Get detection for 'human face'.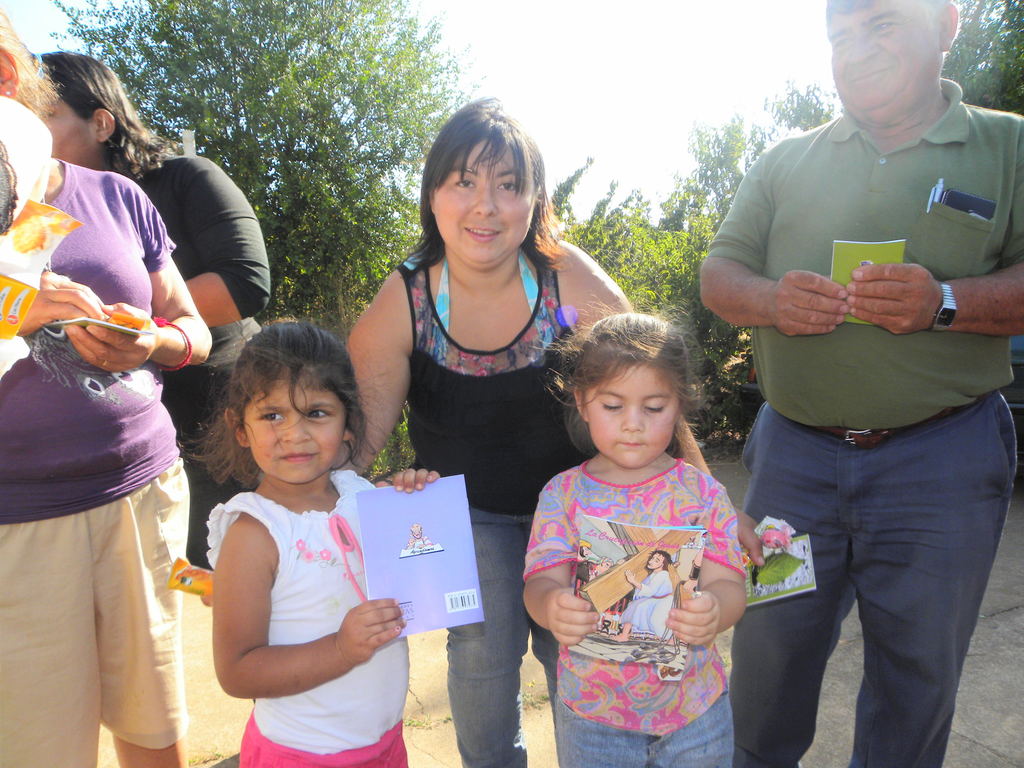
Detection: region(38, 95, 106, 166).
